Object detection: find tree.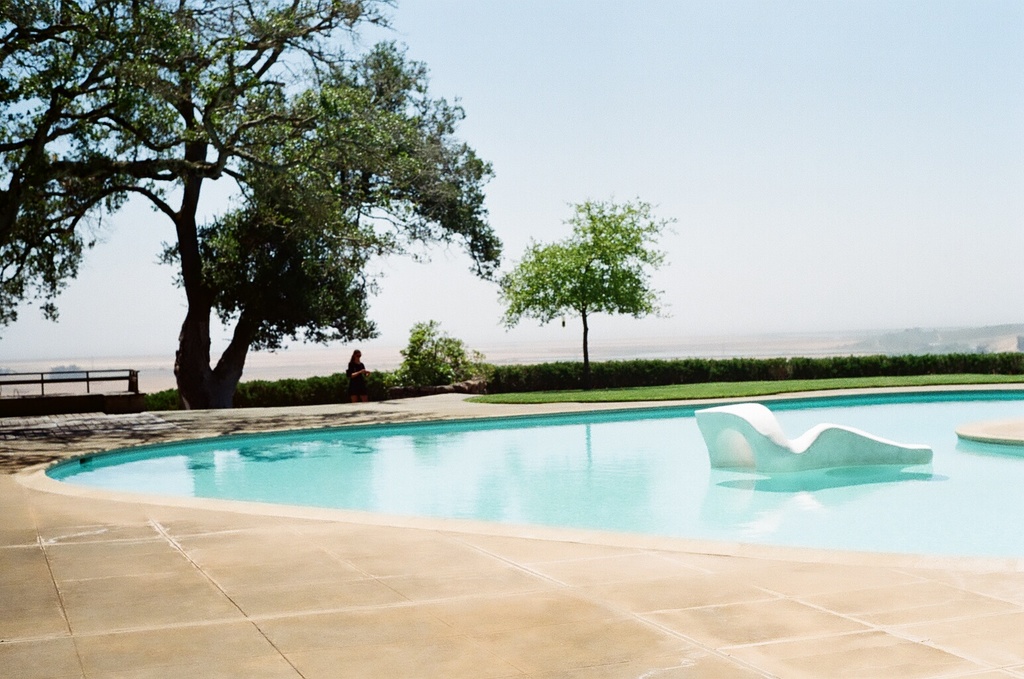
locate(0, 0, 512, 409).
